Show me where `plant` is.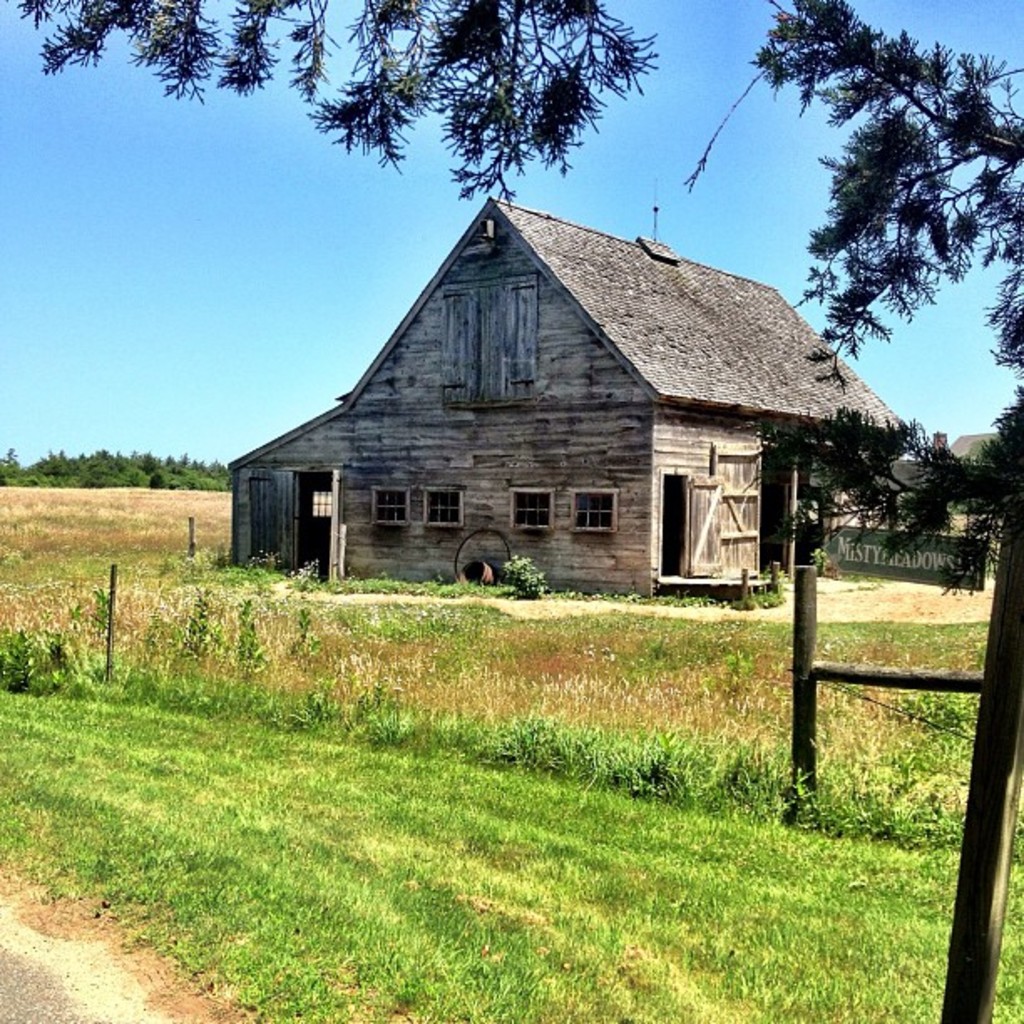
`plant` is at [x1=239, y1=591, x2=269, y2=679].
